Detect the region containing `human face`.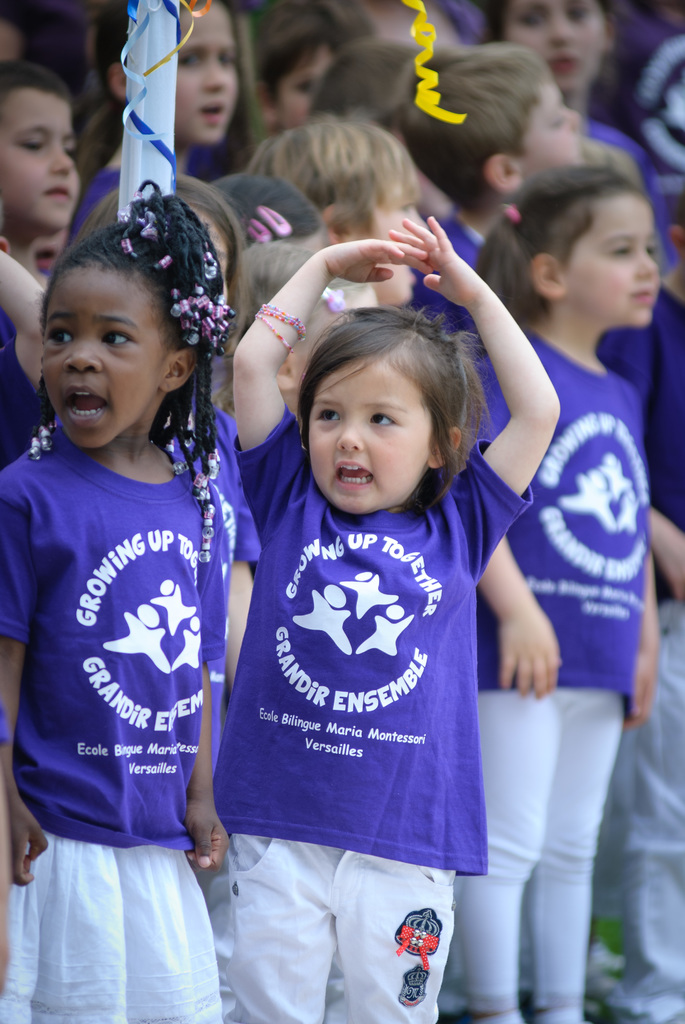
[x1=43, y1=277, x2=162, y2=452].
